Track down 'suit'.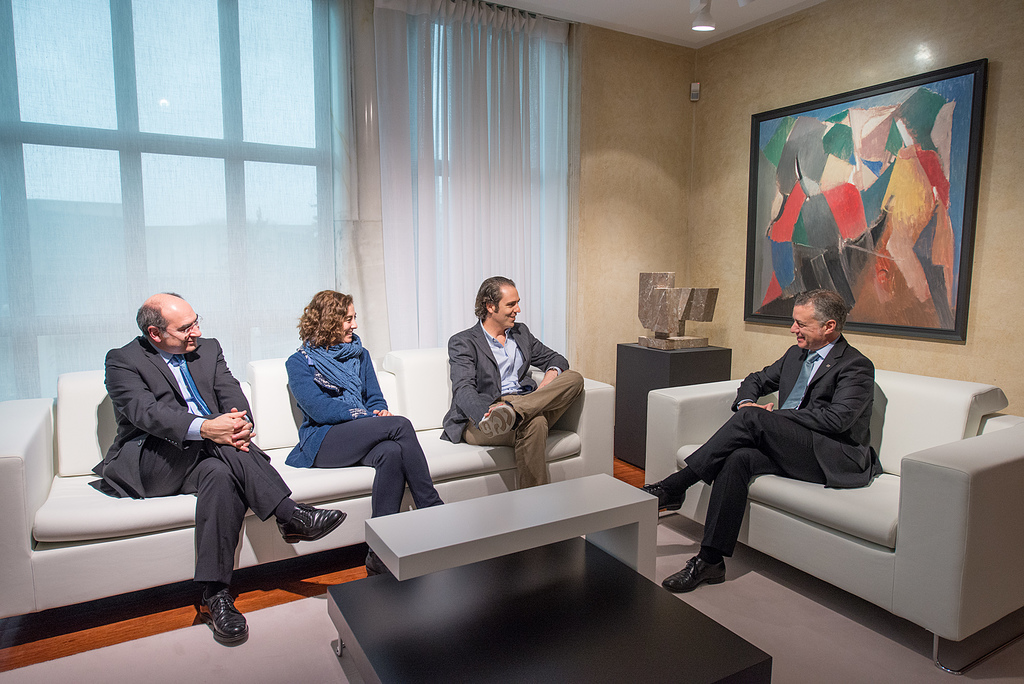
Tracked to x1=439 y1=320 x2=570 y2=443.
